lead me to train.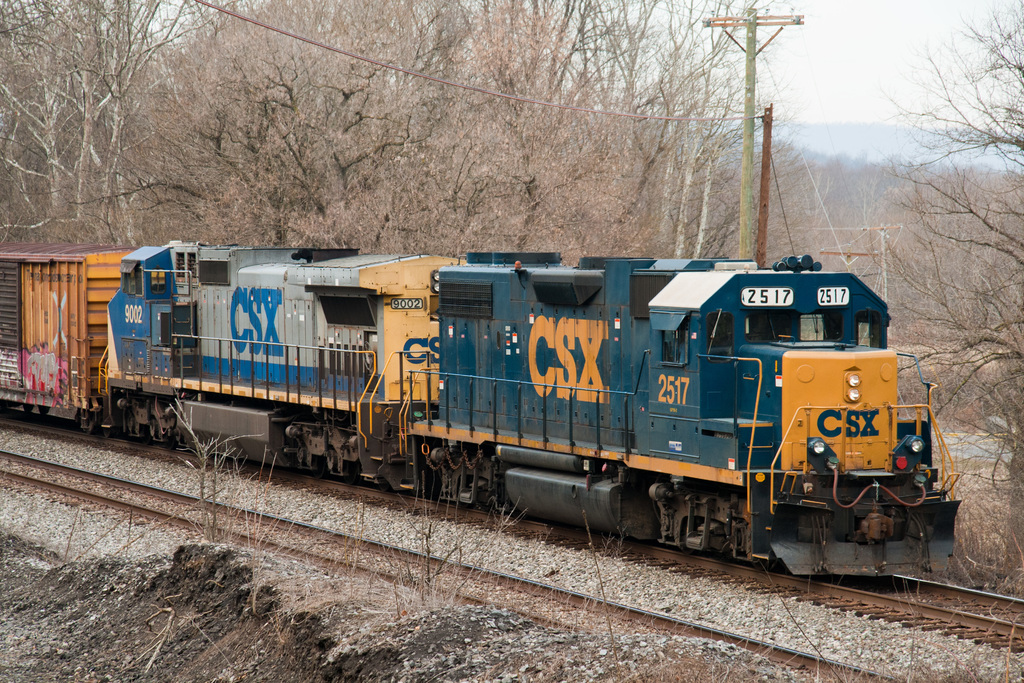
Lead to [0, 240, 956, 579].
